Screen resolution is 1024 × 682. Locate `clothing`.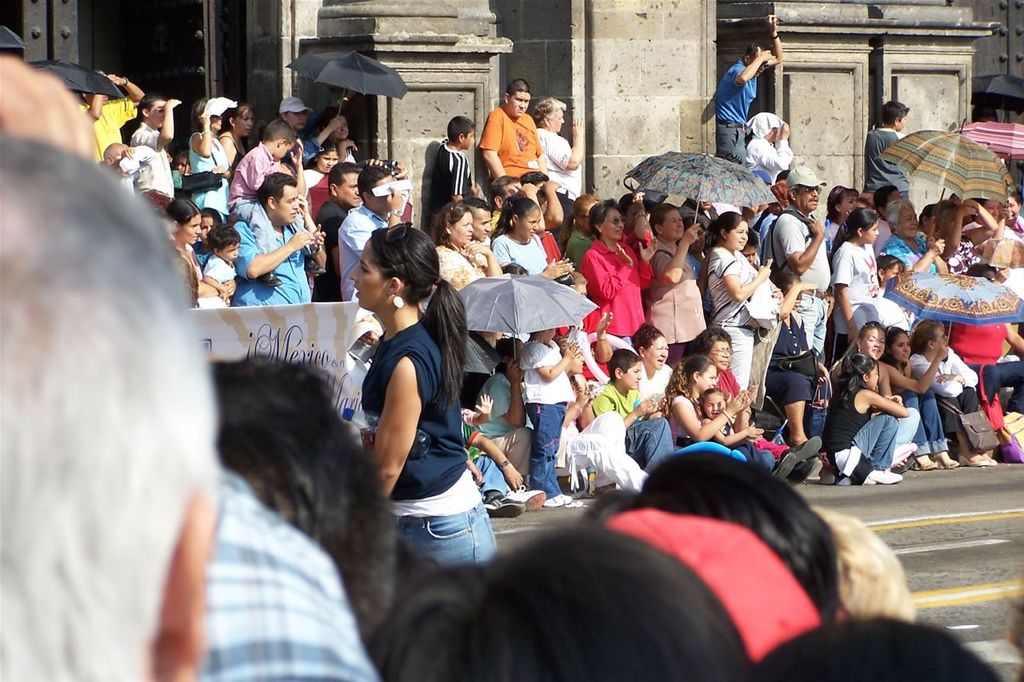
{"left": 190, "top": 481, "right": 374, "bottom": 681}.
